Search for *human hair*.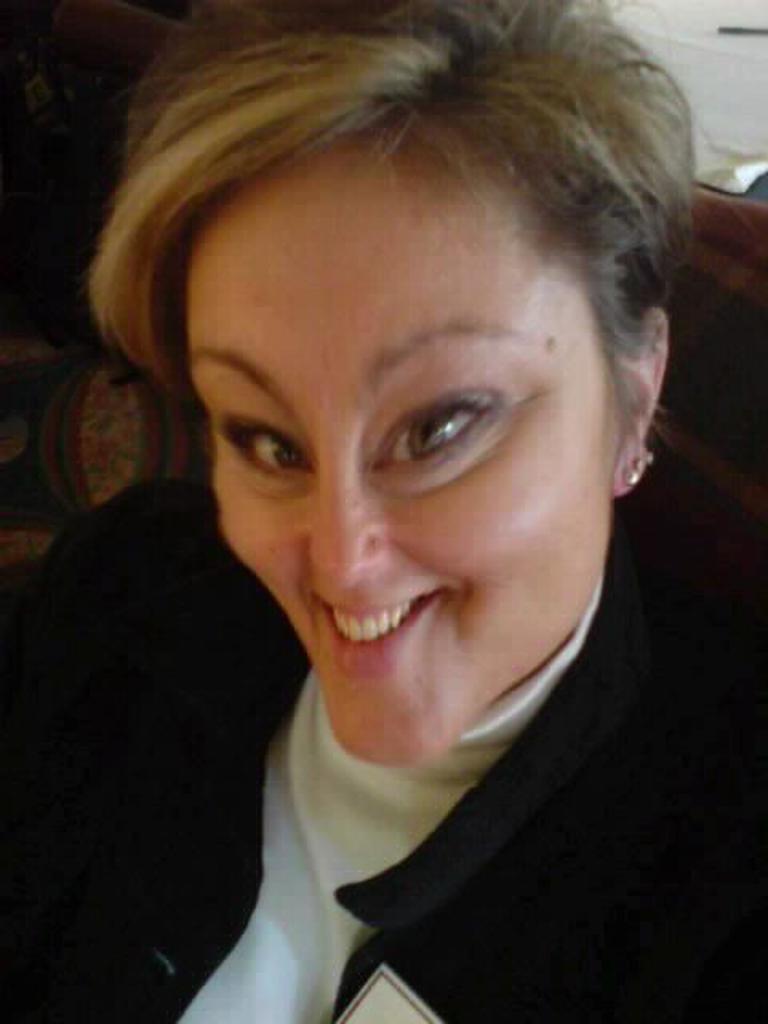
Found at 88:8:699:507.
